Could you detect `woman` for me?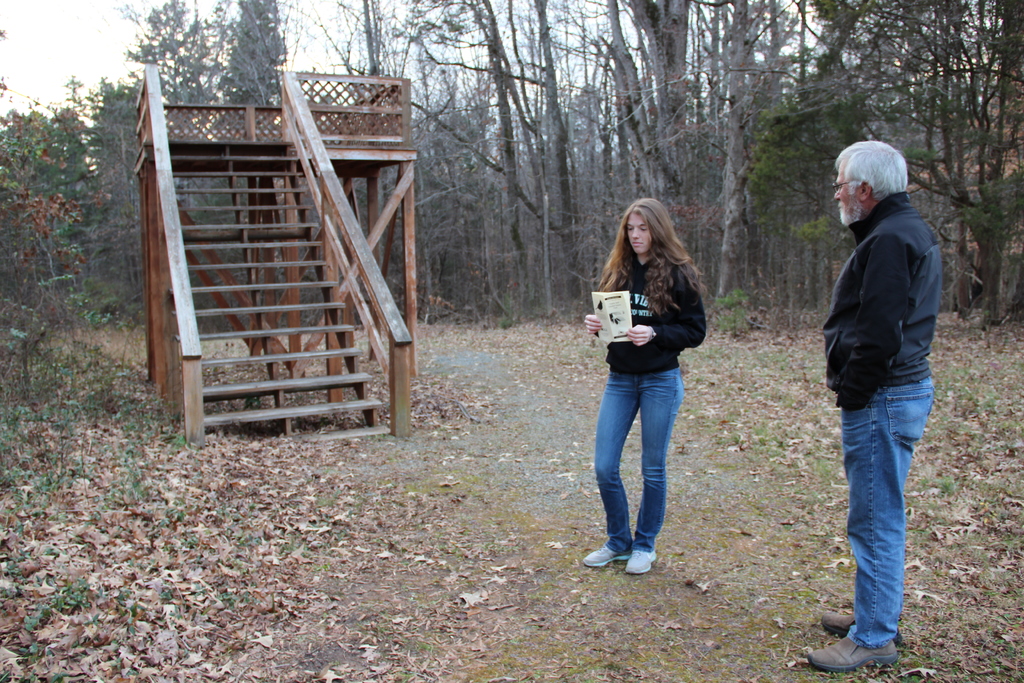
Detection result: rect(578, 188, 735, 579).
